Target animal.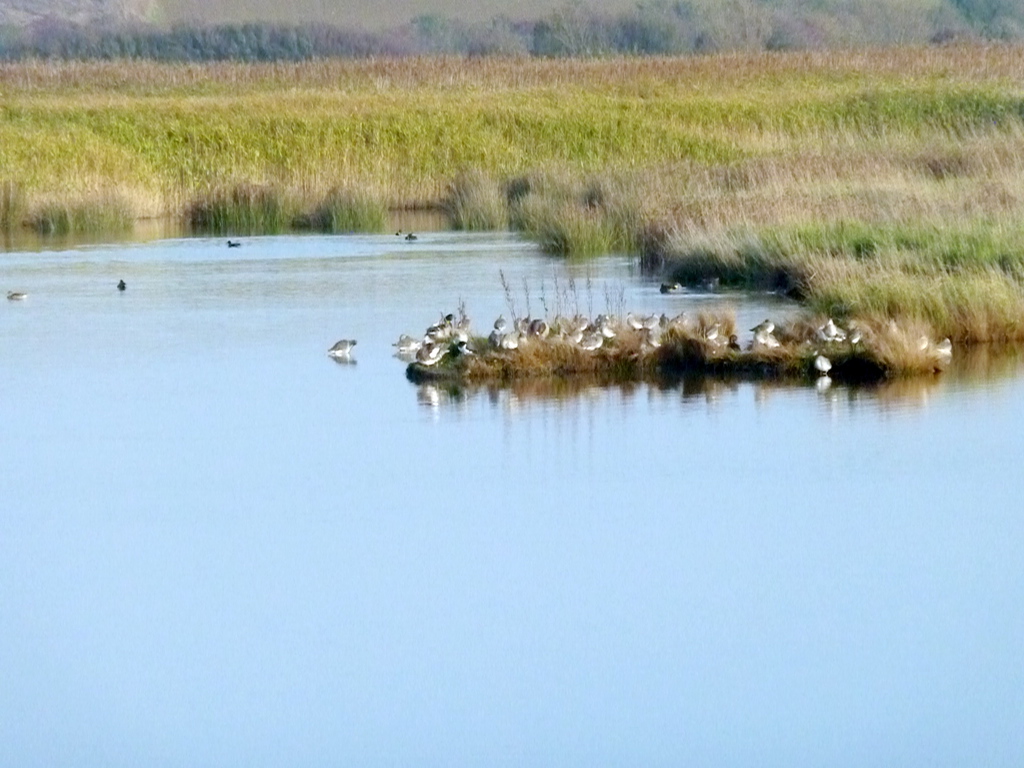
Target region: bbox=(327, 335, 358, 354).
